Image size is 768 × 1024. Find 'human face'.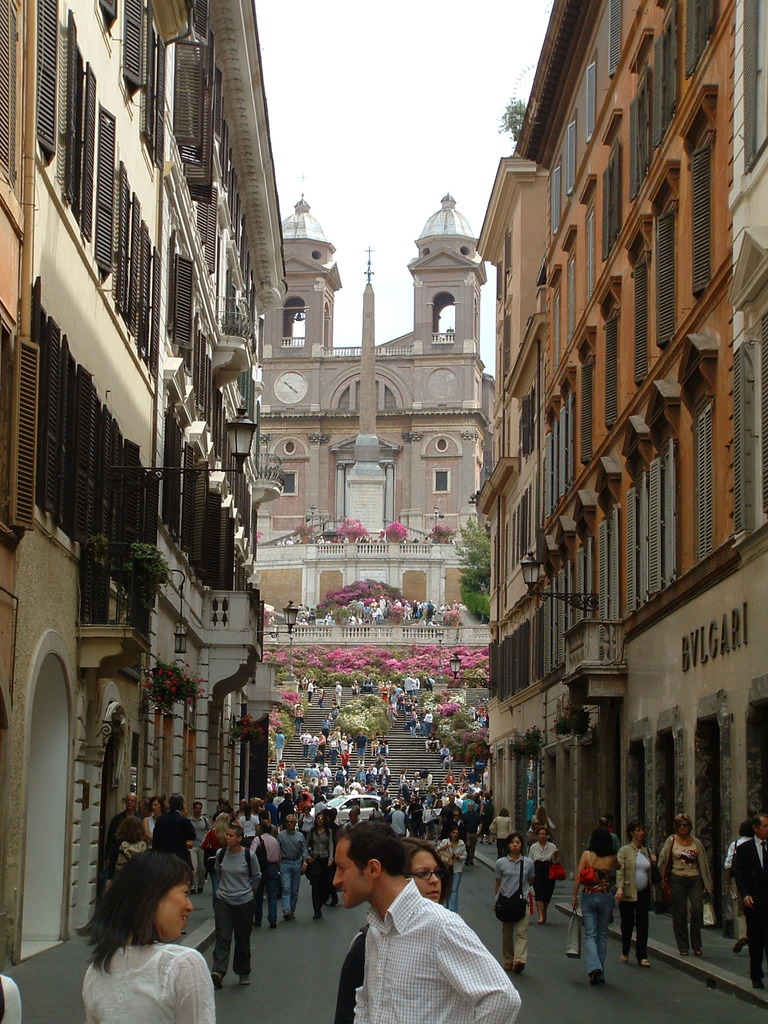
(758, 817, 767, 836).
